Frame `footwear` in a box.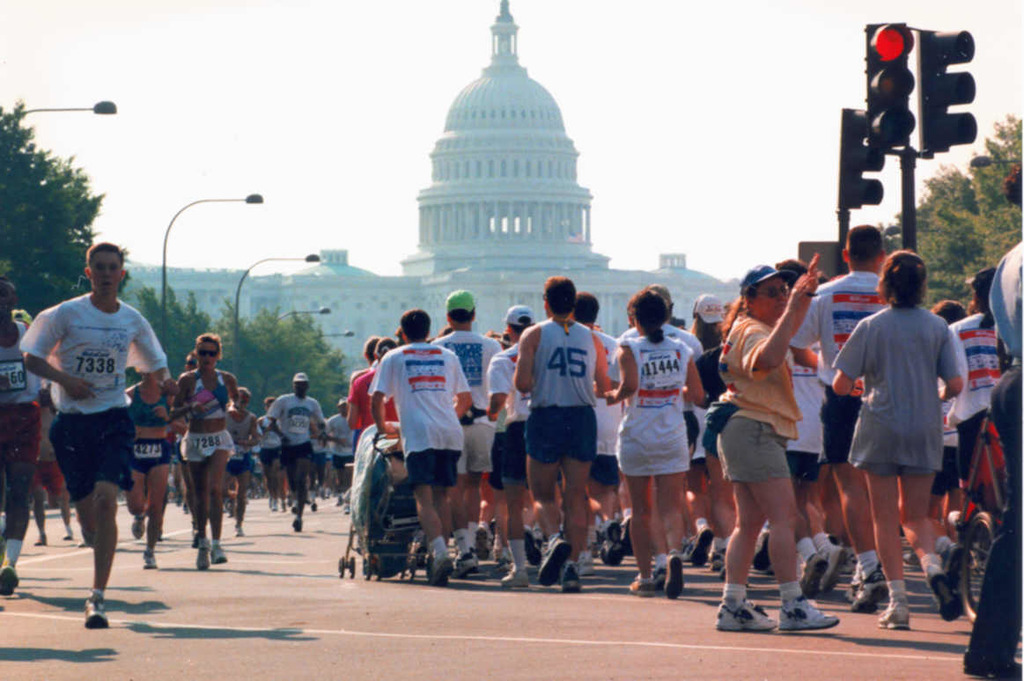
region(925, 568, 962, 622).
